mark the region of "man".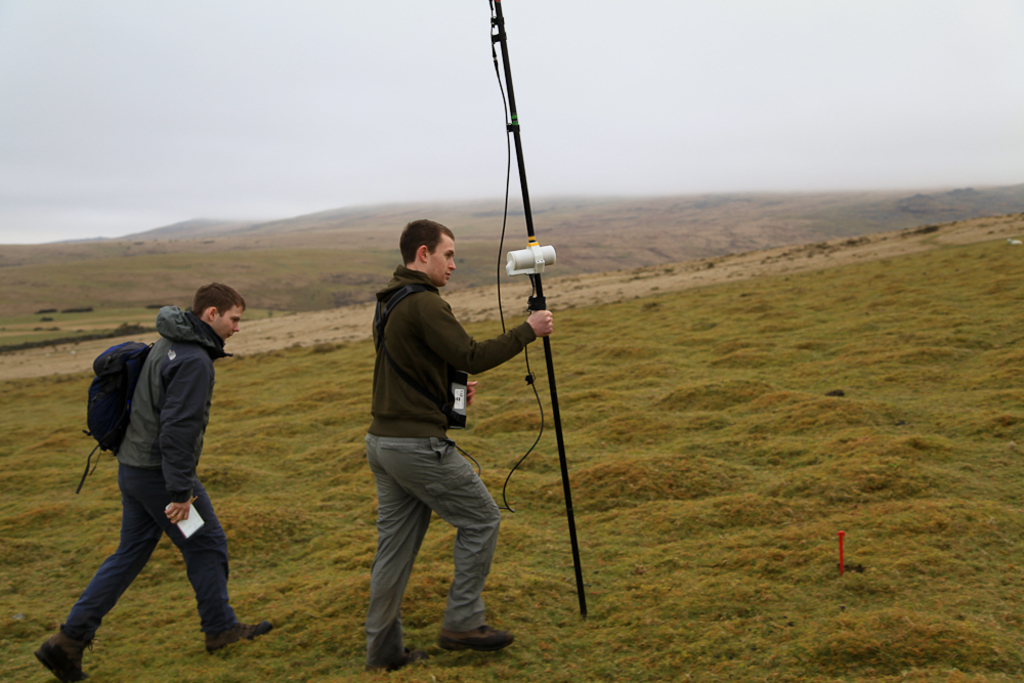
Region: rect(45, 299, 247, 674).
